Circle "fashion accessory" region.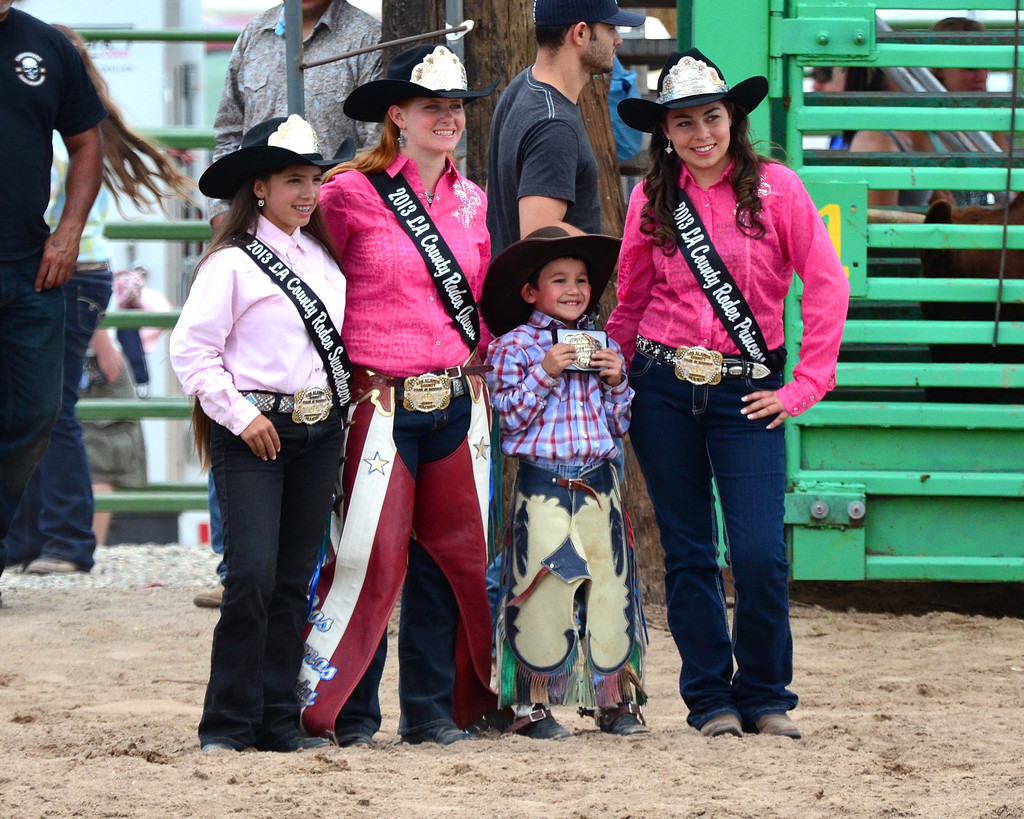
Region: pyautogui.locateOnScreen(810, 66, 836, 81).
